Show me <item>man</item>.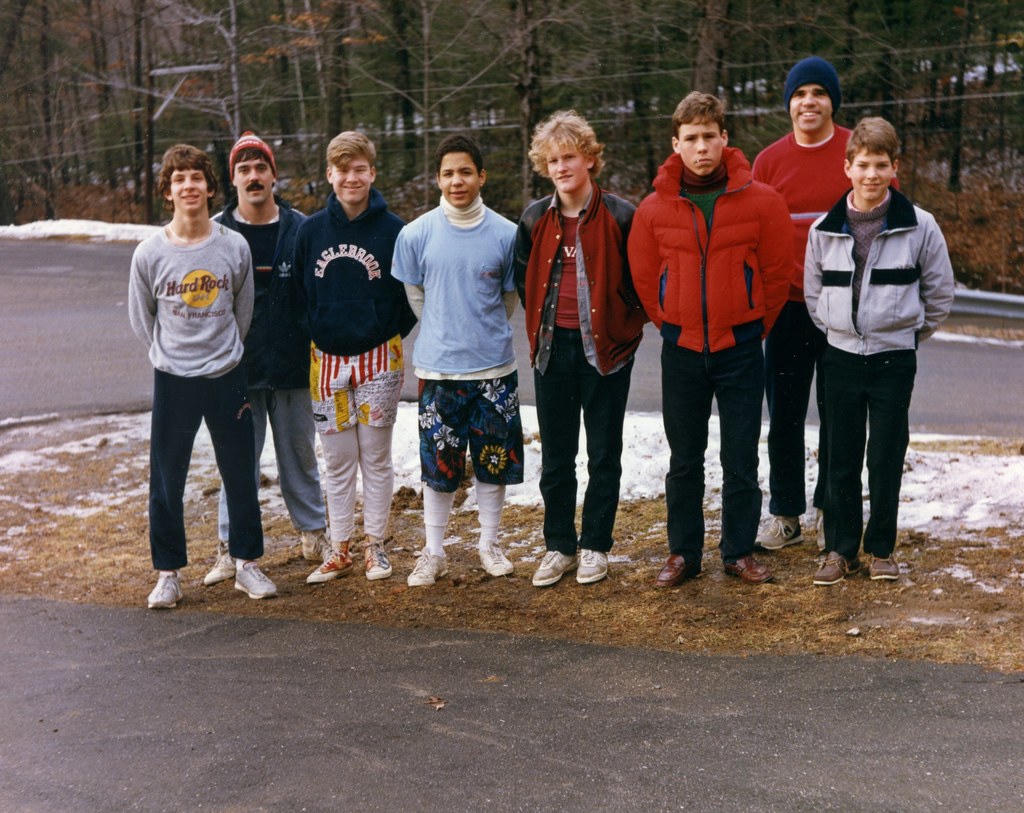
<item>man</item> is here: x1=129 y1=138 x2=274 y2=607.
